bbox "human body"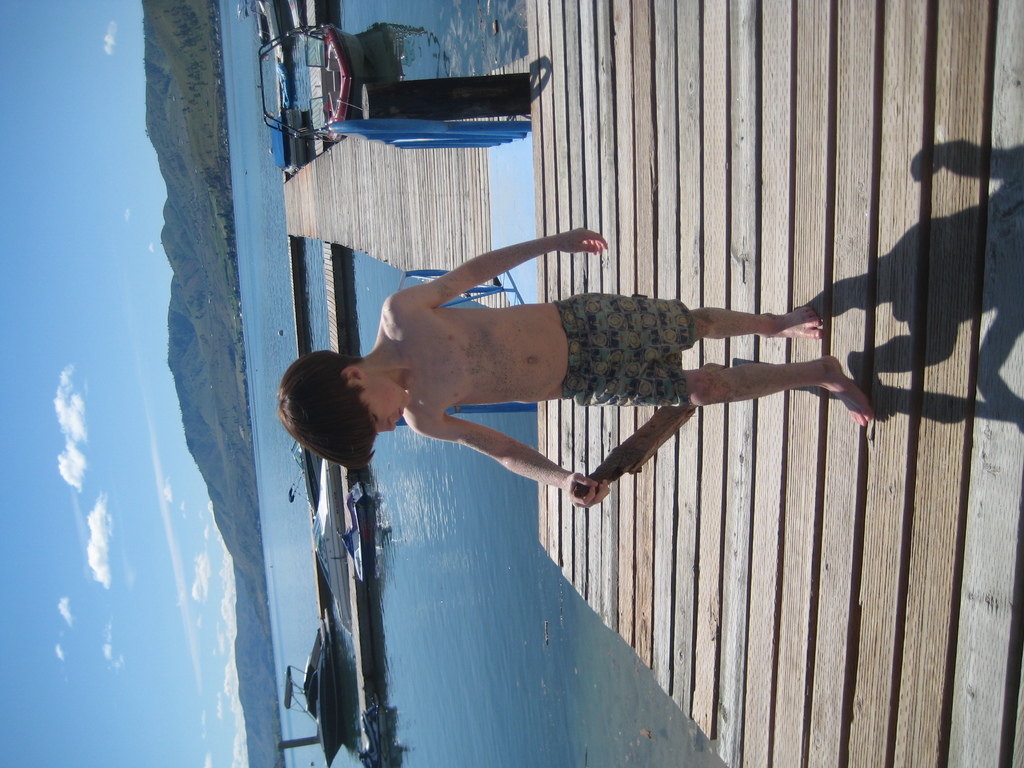
left=271, top=232, right=882, bottom=543
